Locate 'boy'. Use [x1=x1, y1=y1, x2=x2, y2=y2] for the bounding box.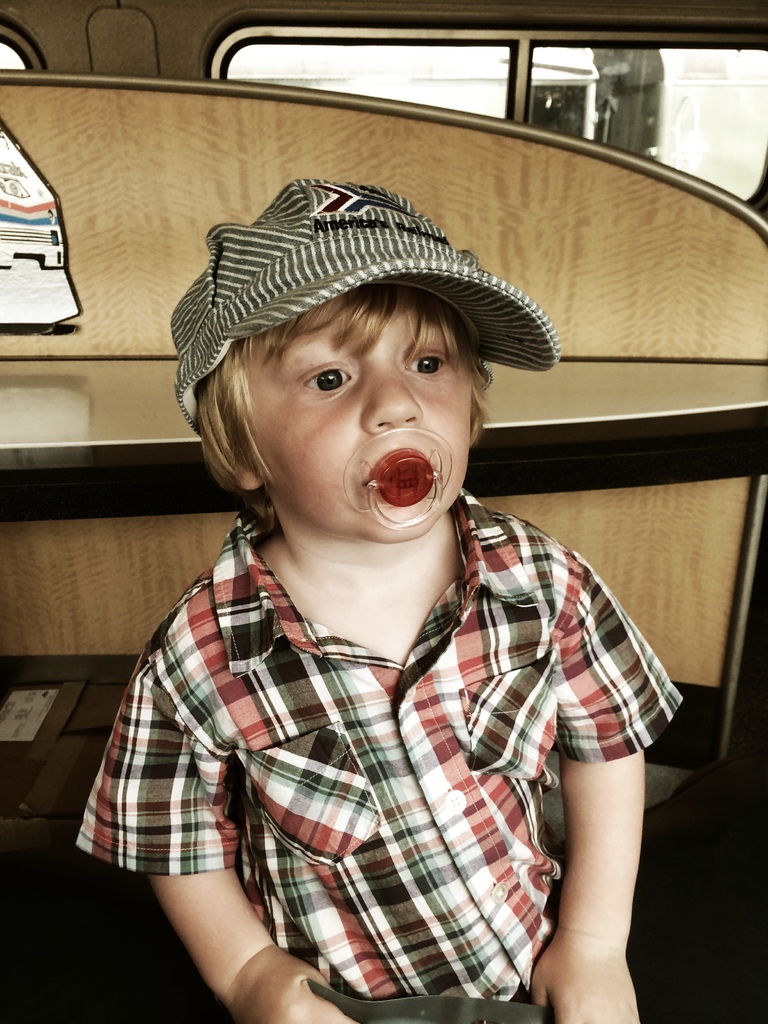
[x1=119, y1=148, x2=633, y2=1000].
